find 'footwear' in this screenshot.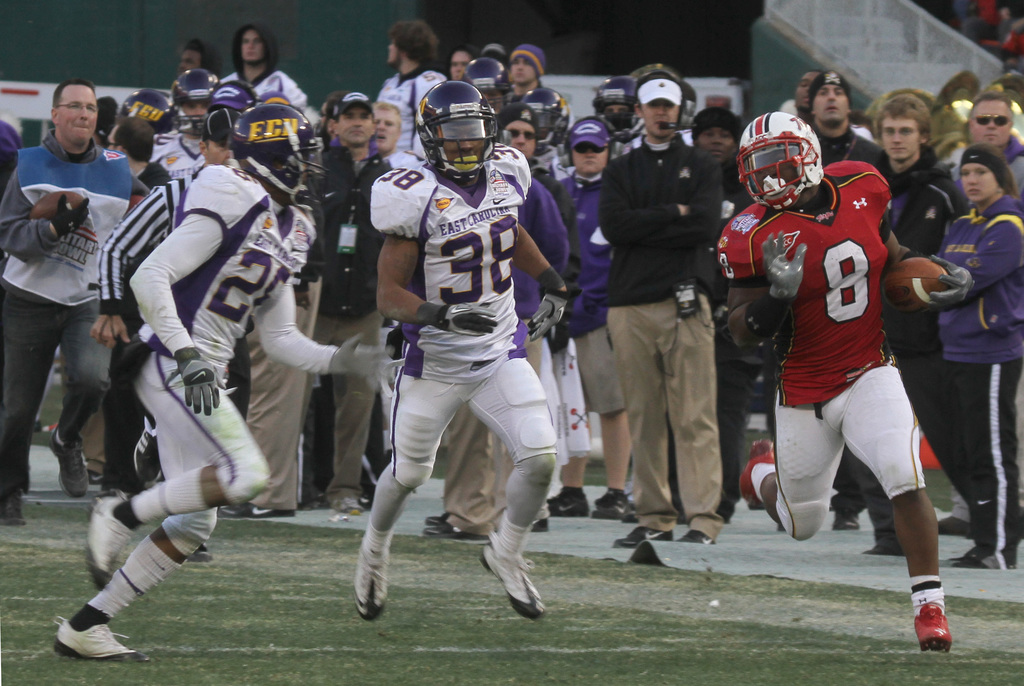
The bounding box for 'footwear' is rect(547, 481, 587, 518).
